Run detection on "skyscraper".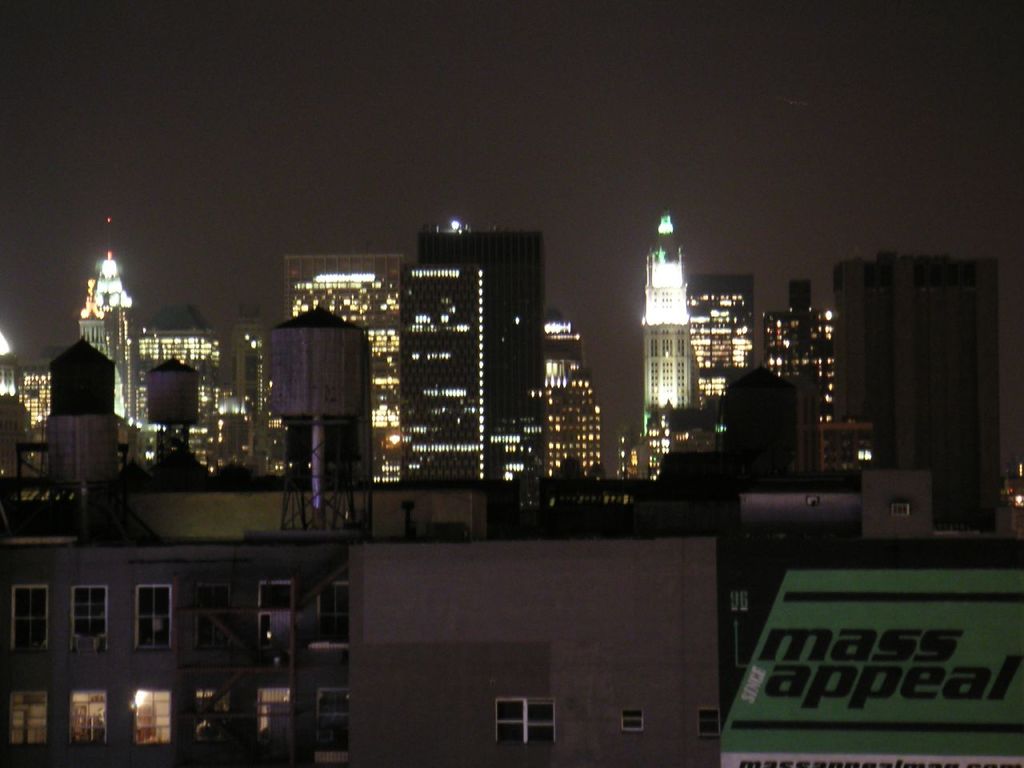
Result: locate(411, 227, 551, 485).
